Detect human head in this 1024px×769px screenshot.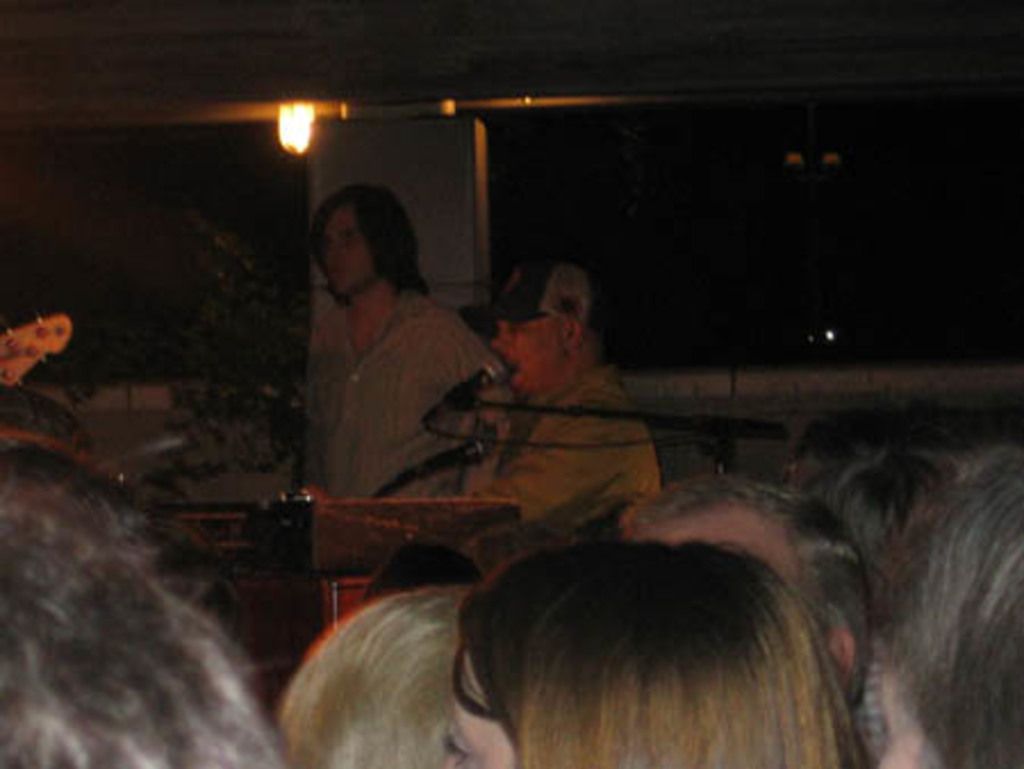
Detection: pyautogui.locateOnScreen(312, 180, 400, 278).
